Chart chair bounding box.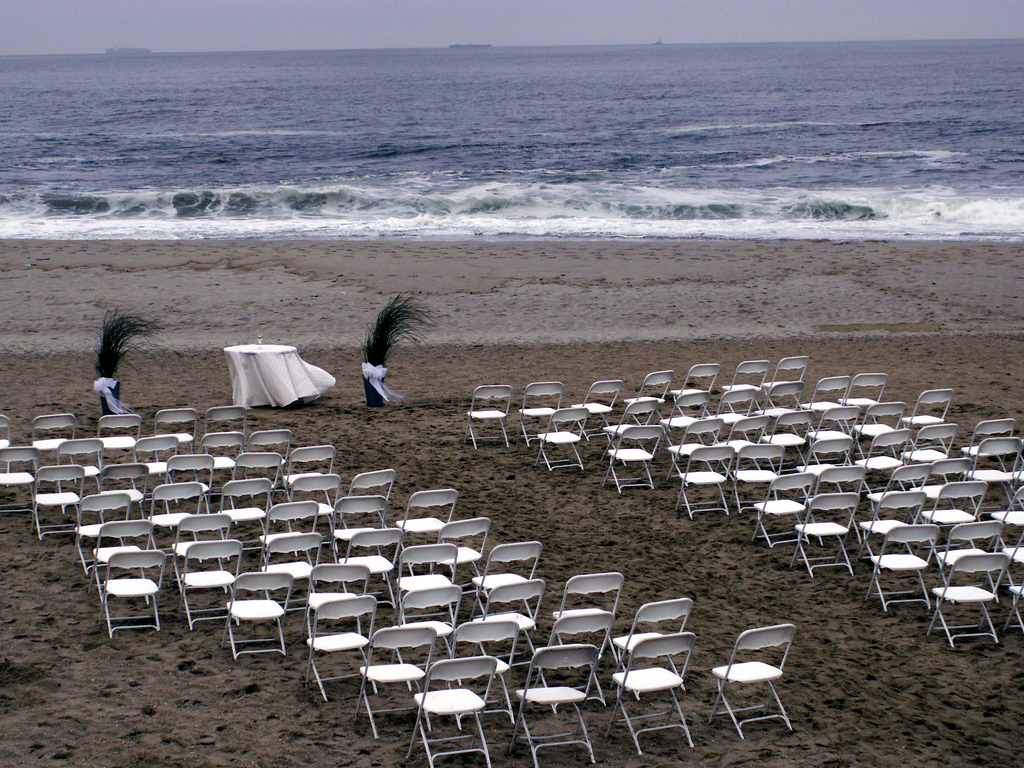
Charted: box(86, 517, 152, 602).
